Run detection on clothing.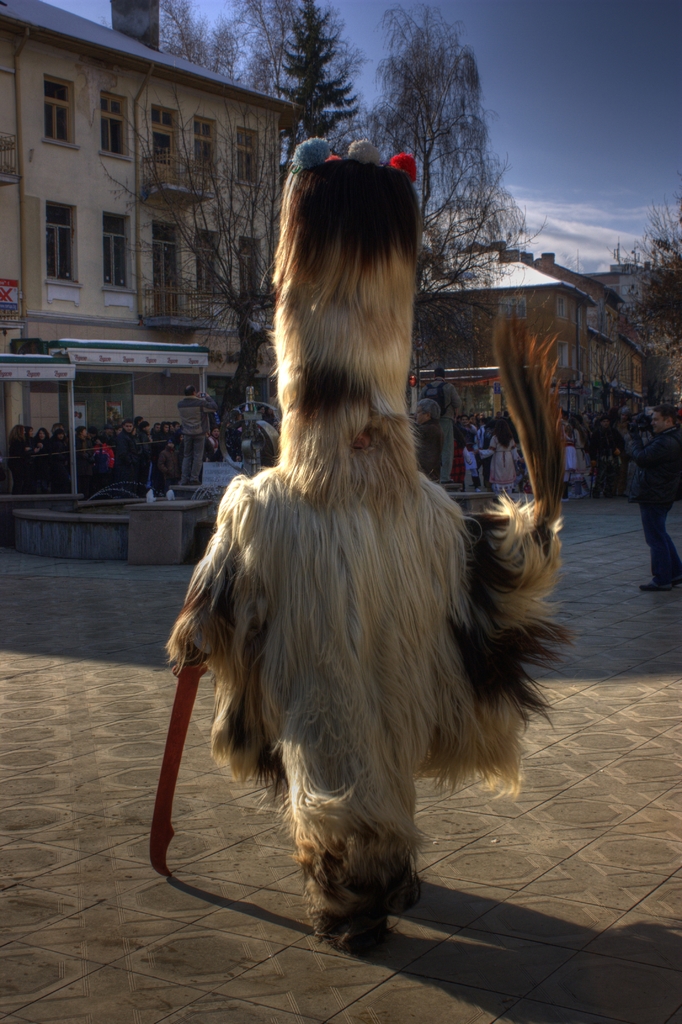
Result: BBox(564, 438, 578, 471).
